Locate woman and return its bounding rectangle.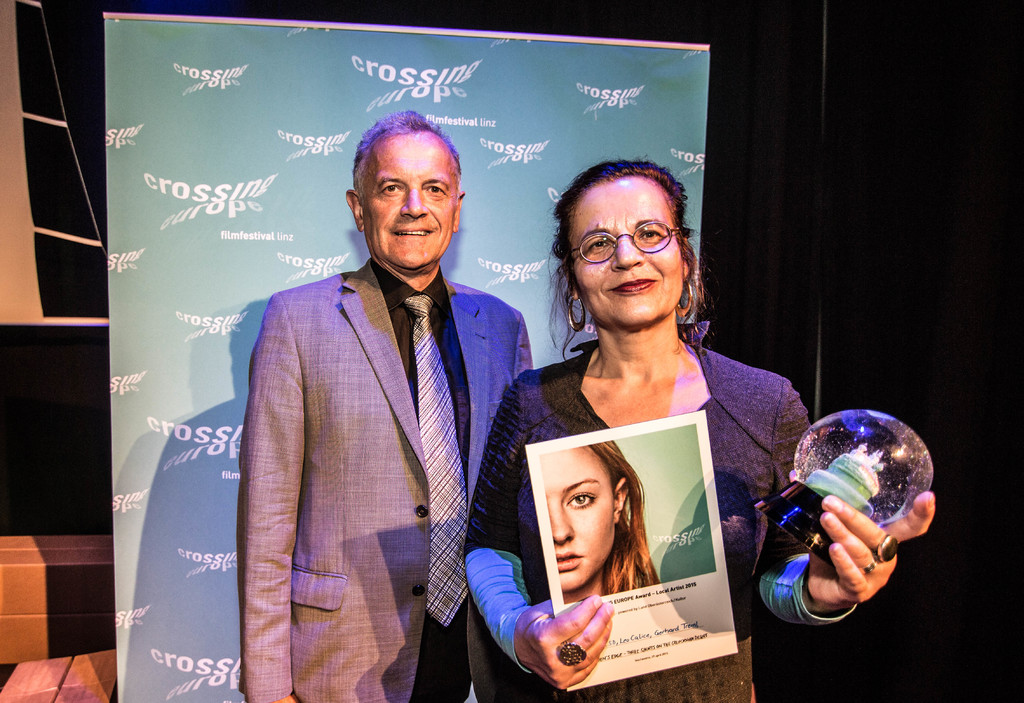
Rect(474, 199, 813, 688).
